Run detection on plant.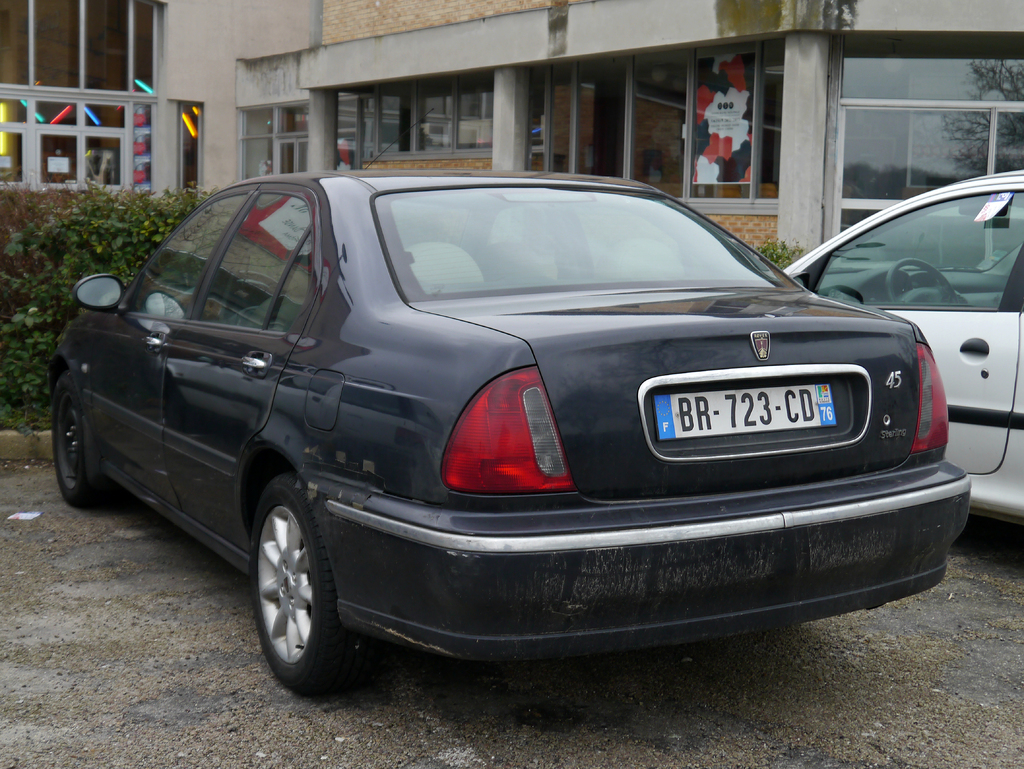
Result: <bbox>753, 231, 806, 270</bbox>.
